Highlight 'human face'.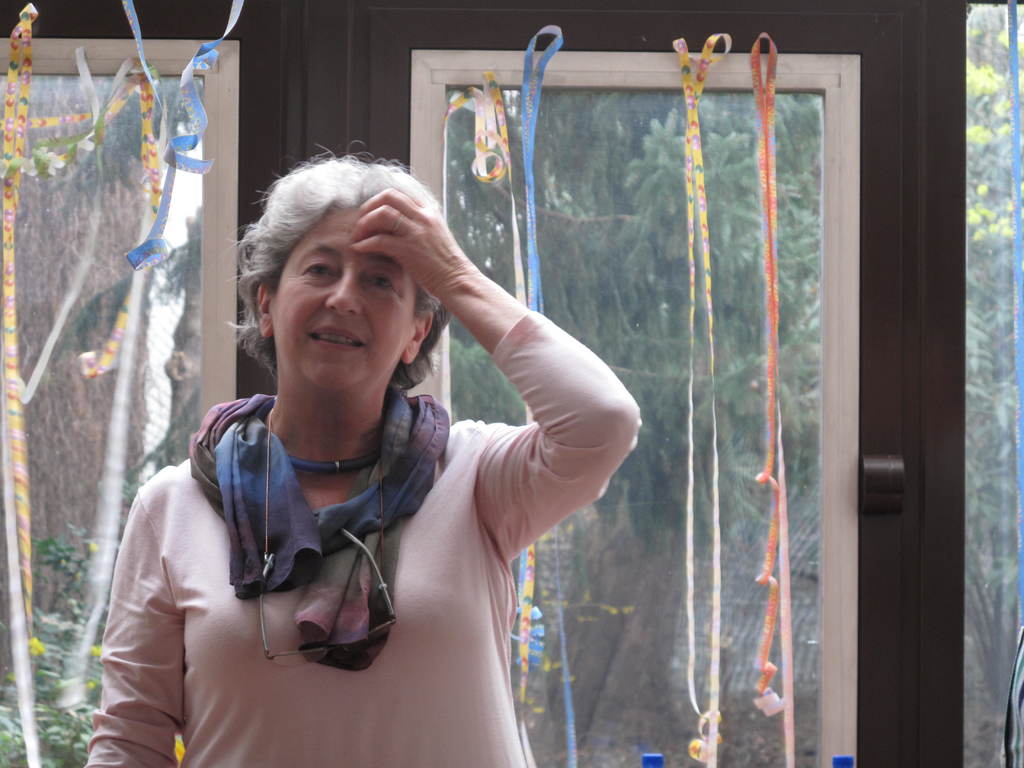
Highlighted region: {"x1": 272, "y1": 208, "x2": 411, "y2": 393}.
